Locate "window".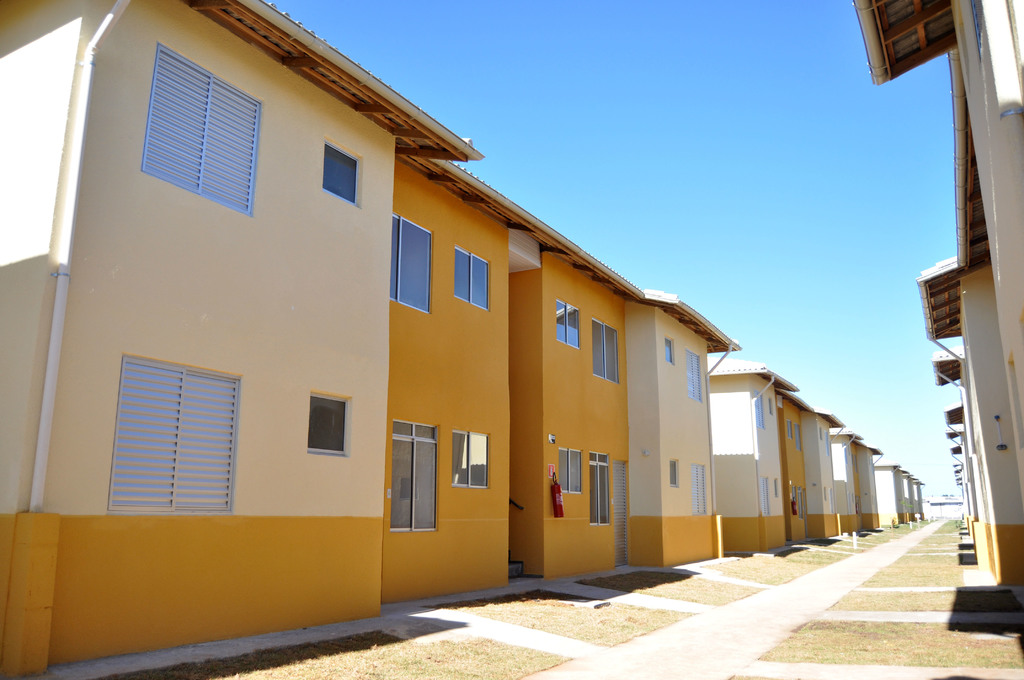
Bounding box: box=[308, 387, 351, 457].
